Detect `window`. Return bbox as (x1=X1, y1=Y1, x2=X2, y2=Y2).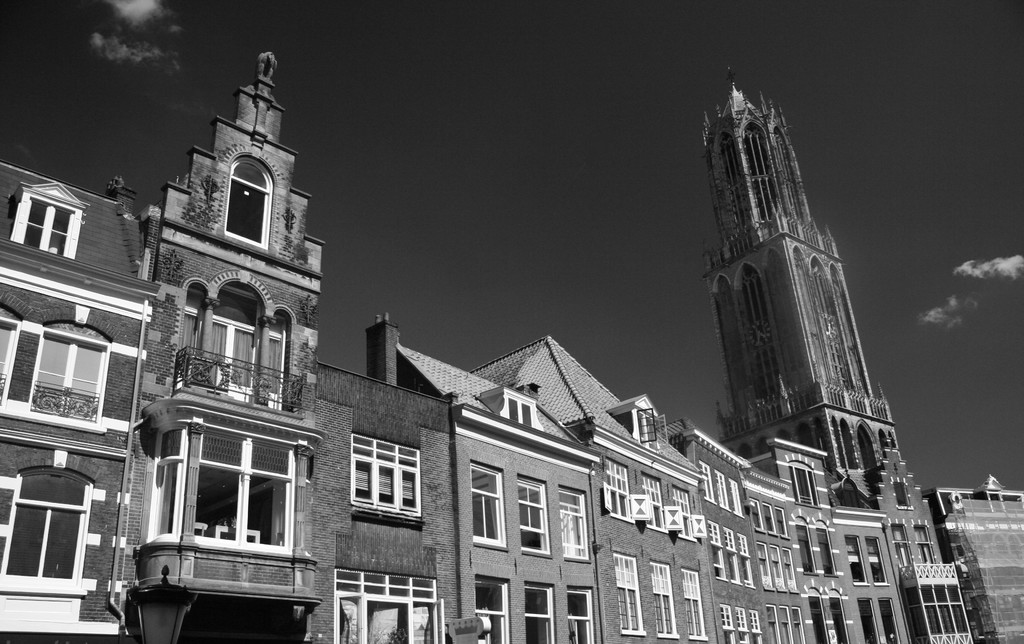
(x1=756, y1=541, x2=771, y2=589).
